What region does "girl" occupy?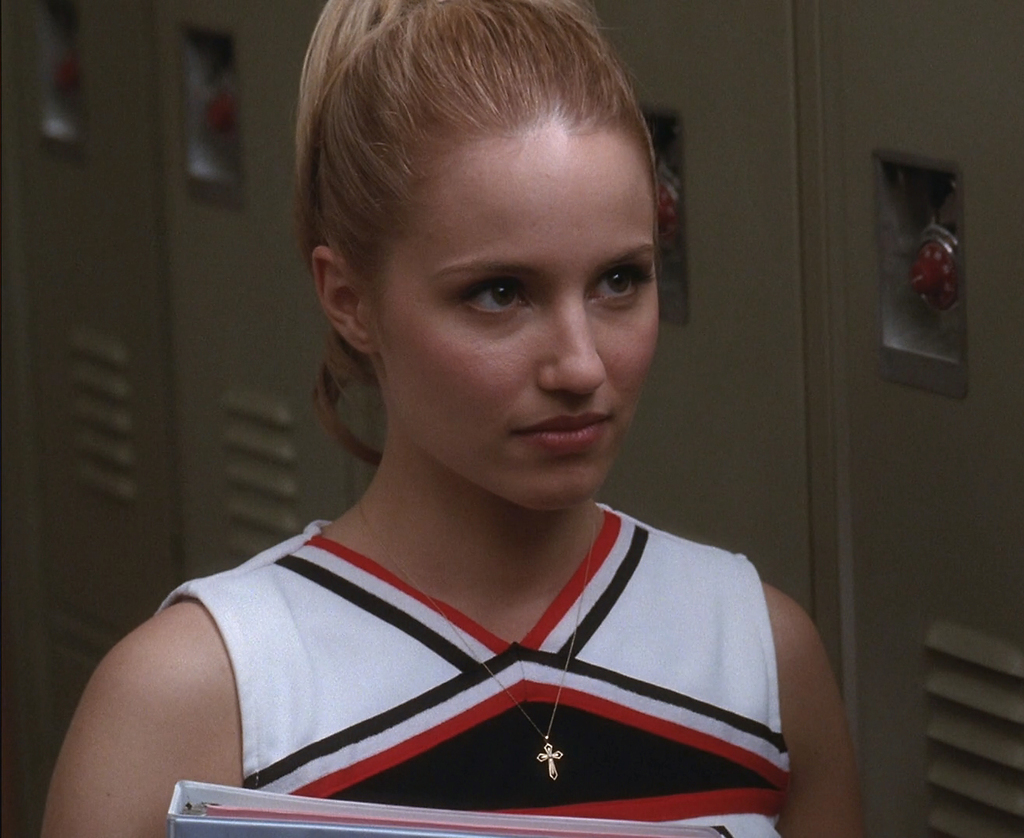
<bbox>40, 1, 863, 837</bbox>.
